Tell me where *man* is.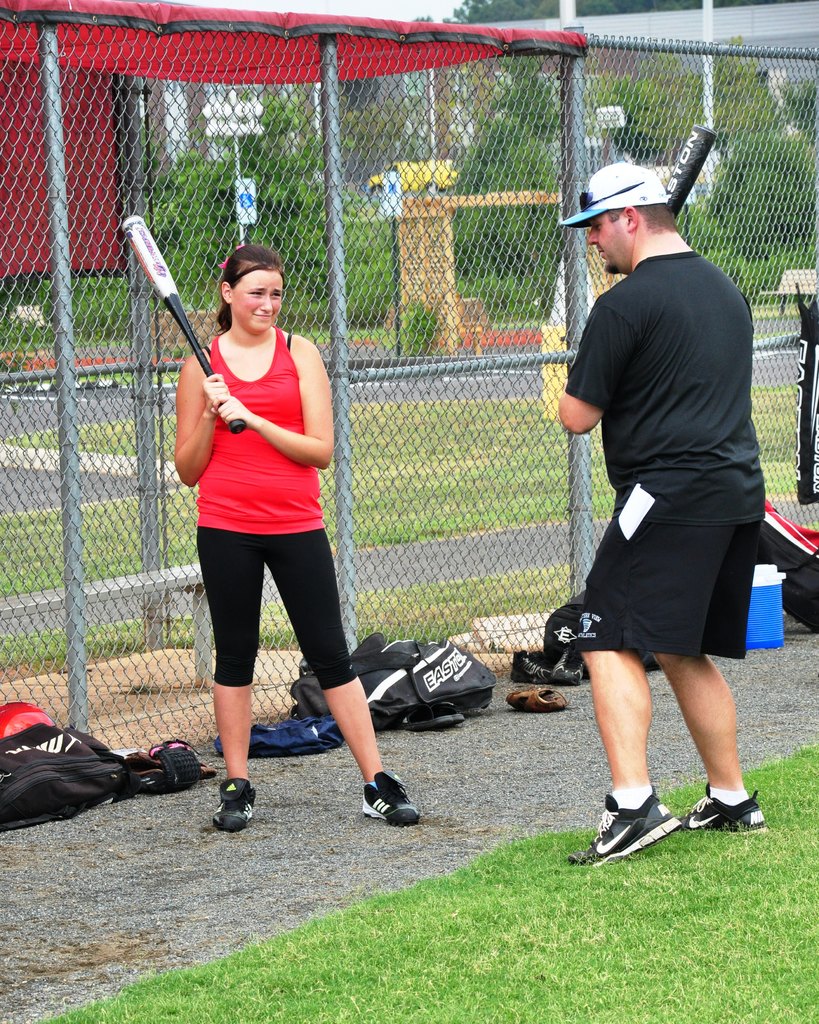
*man* is at bbox=[531, 132, 779, 844].
